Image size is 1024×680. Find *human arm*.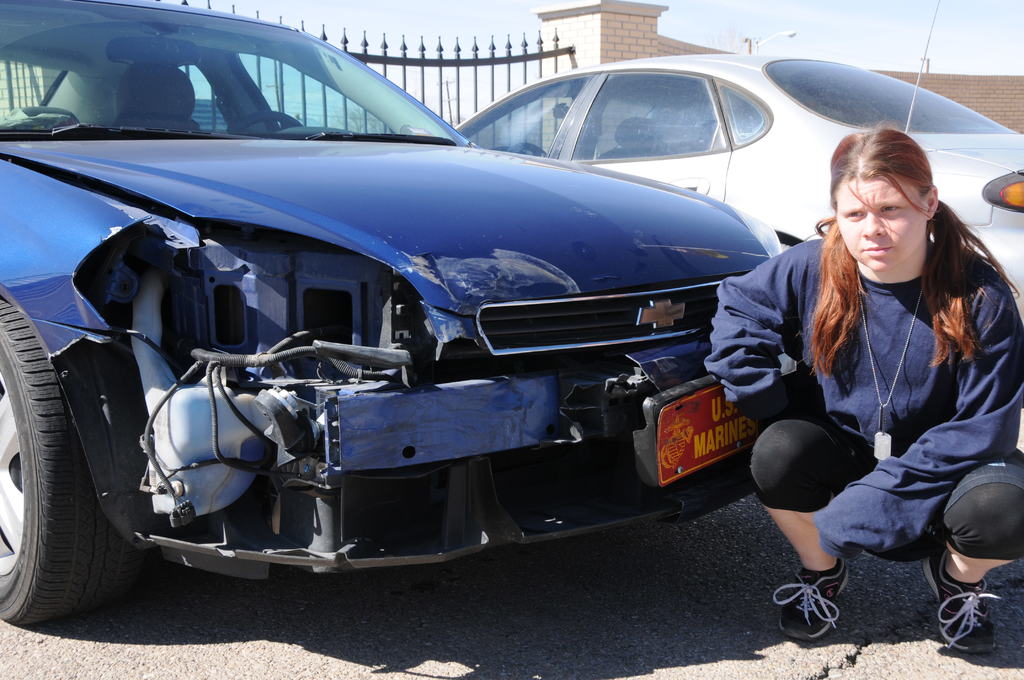
Rect(703, 241, 821, 446).
